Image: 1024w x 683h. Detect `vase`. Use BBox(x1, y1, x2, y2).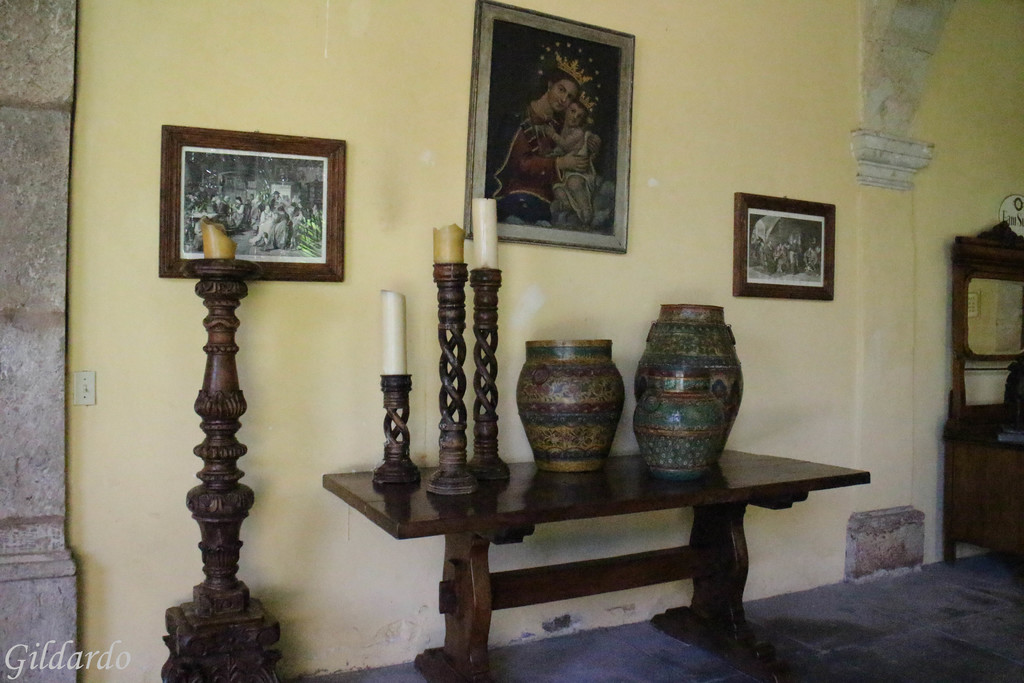
BBox(630, 362, 728, 480).
